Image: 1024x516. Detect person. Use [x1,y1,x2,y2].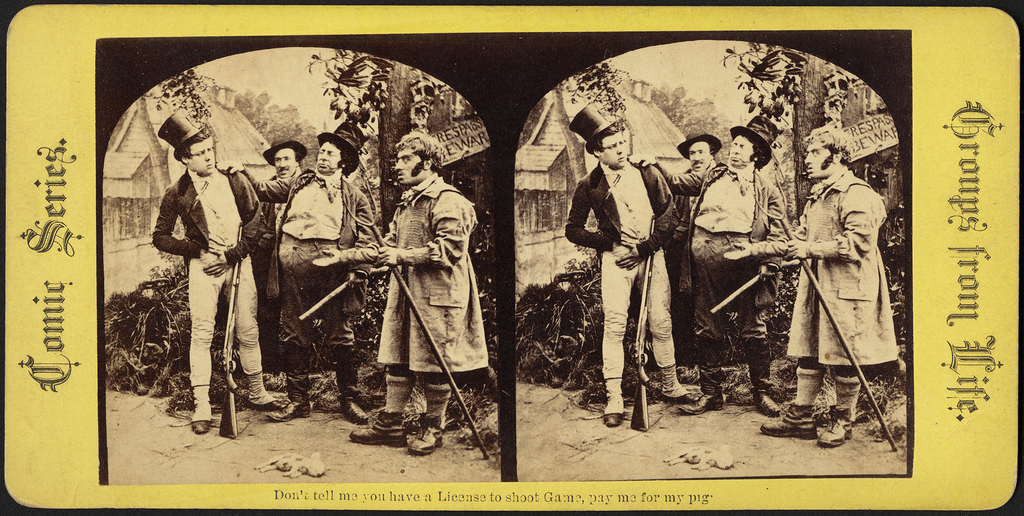
[230,128,371,426].
